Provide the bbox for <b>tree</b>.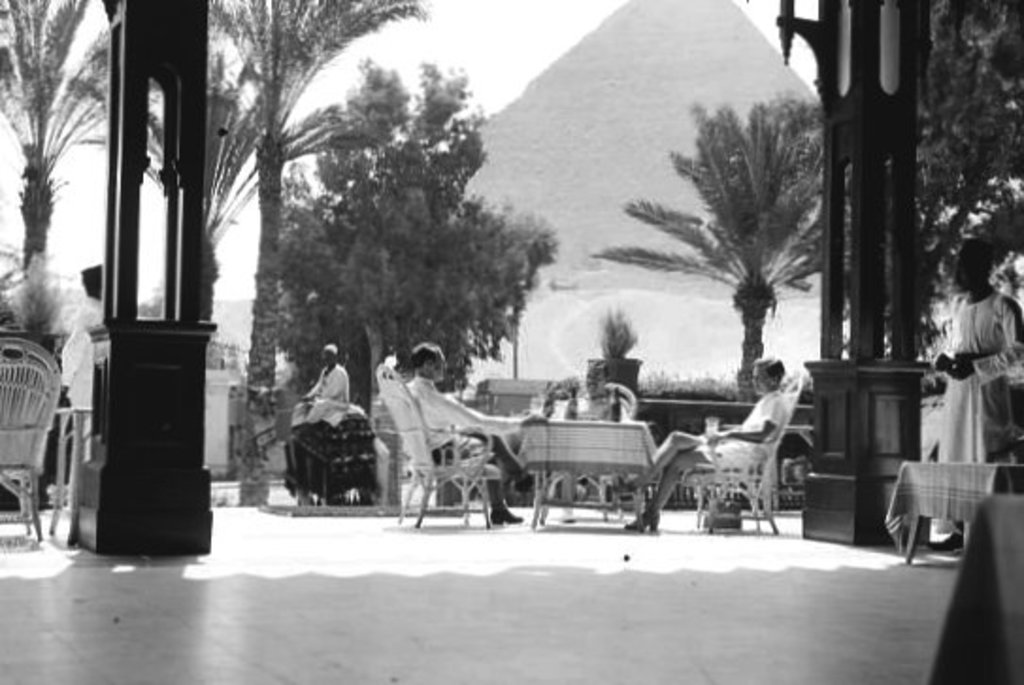
left=845, top=0, right=1022, bottom=359.
